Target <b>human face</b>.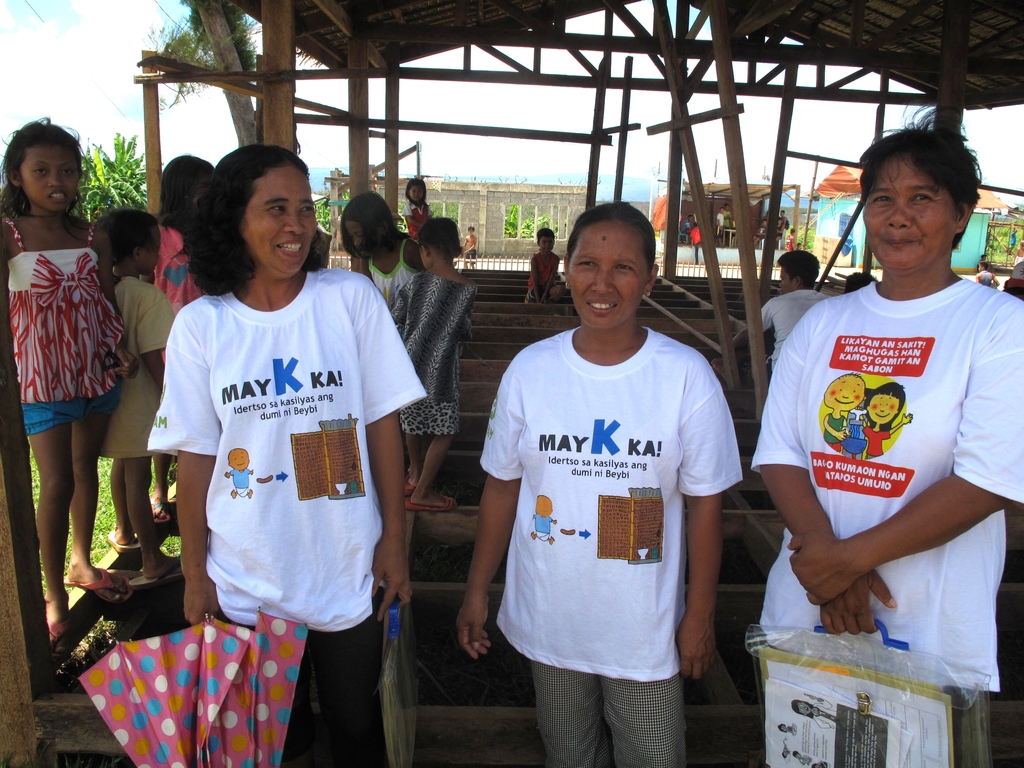
Target region: (x1=239, y1=161, x2=317, y2=277).
